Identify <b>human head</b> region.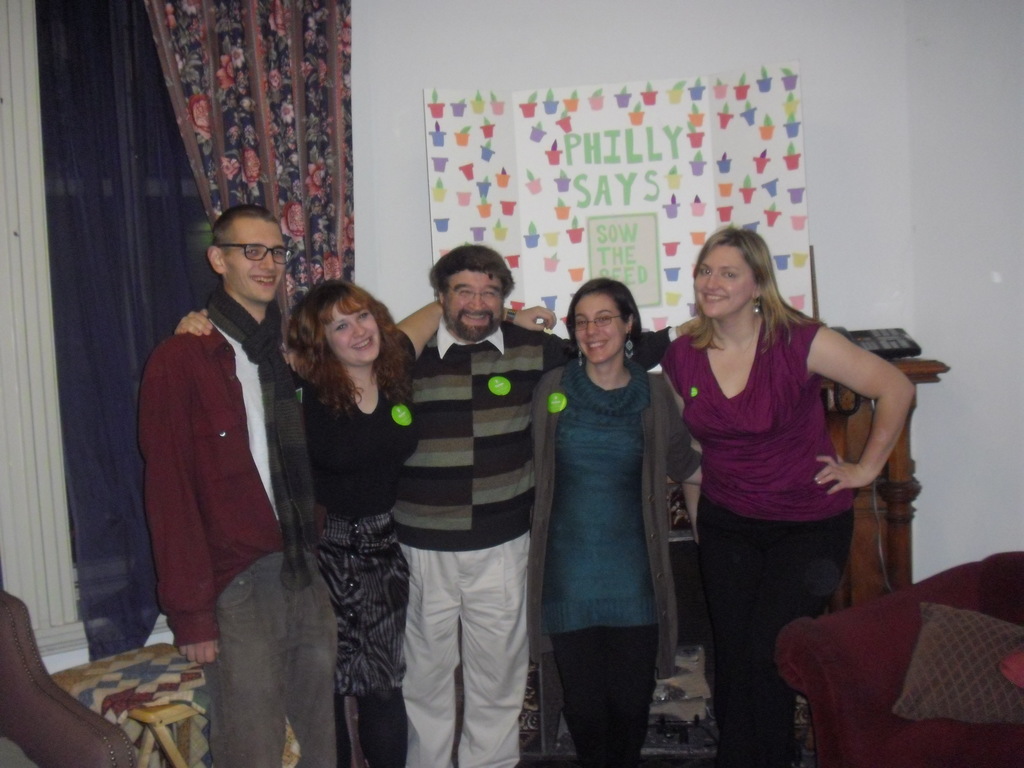
Region: <box>208,202,291,302</box>.
